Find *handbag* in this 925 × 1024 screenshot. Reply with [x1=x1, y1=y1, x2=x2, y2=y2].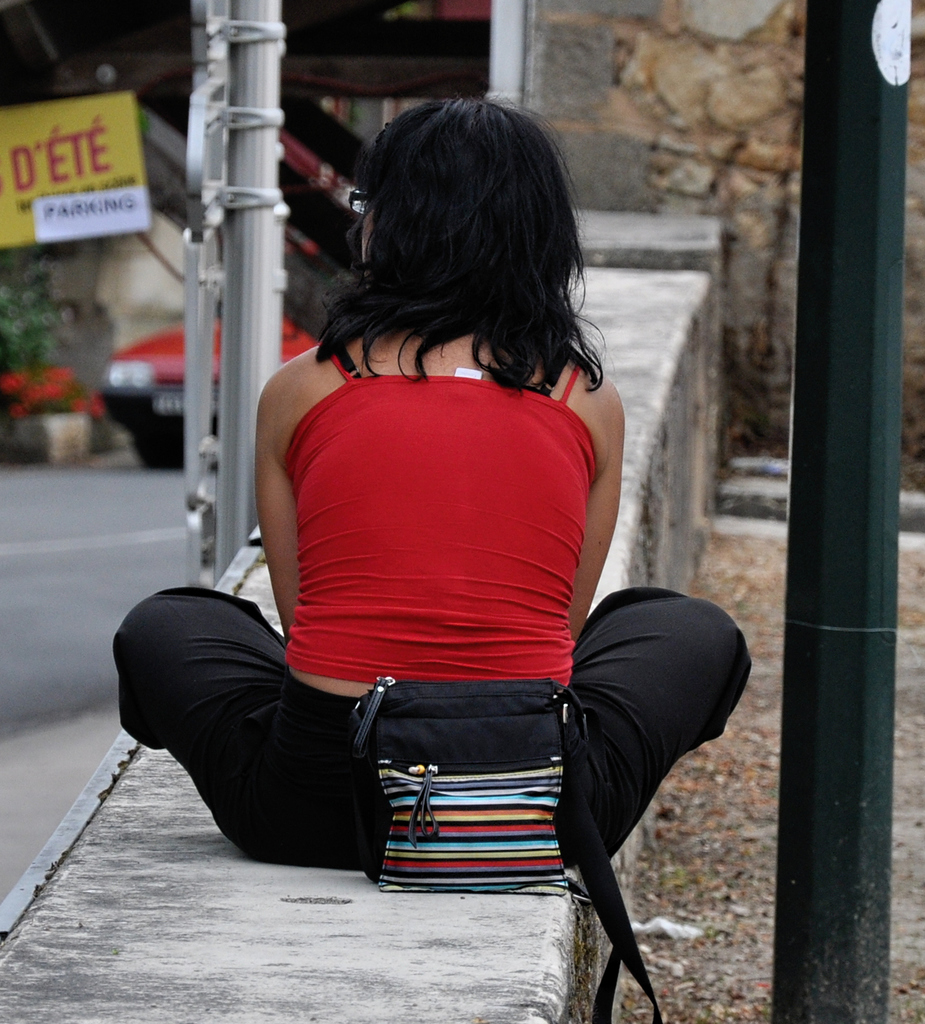
[x1=349, y1=678, x2=663, y2=1023].
